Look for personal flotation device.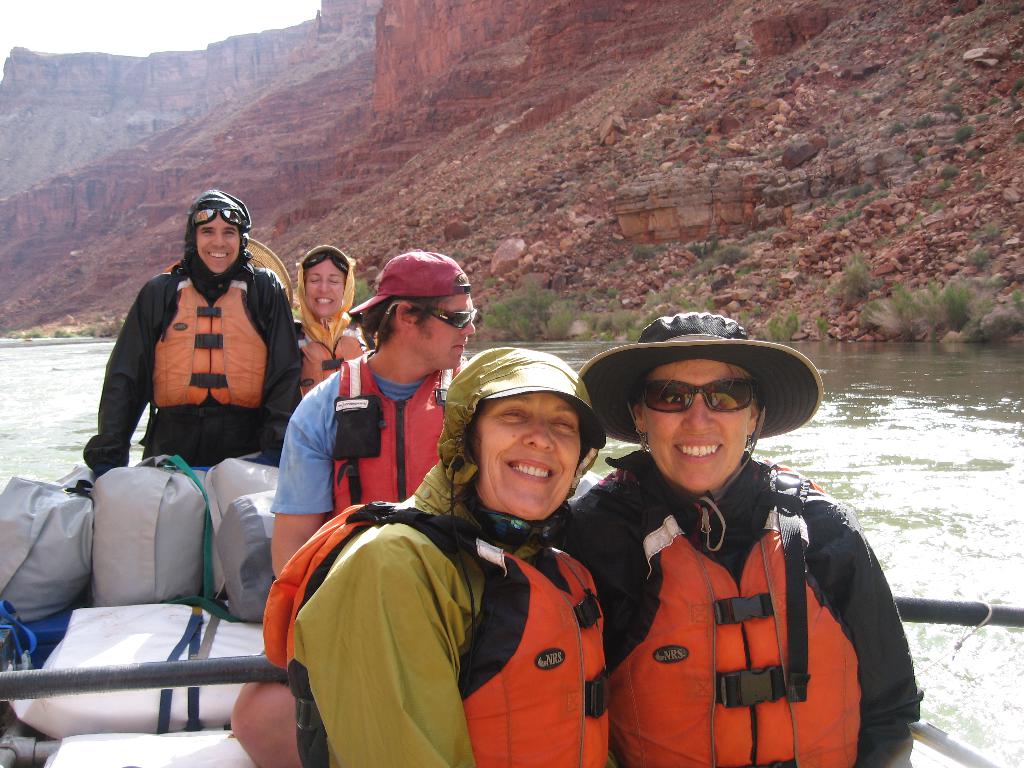
Found: [x1=143, y1=264, x2=266, y2=417].
